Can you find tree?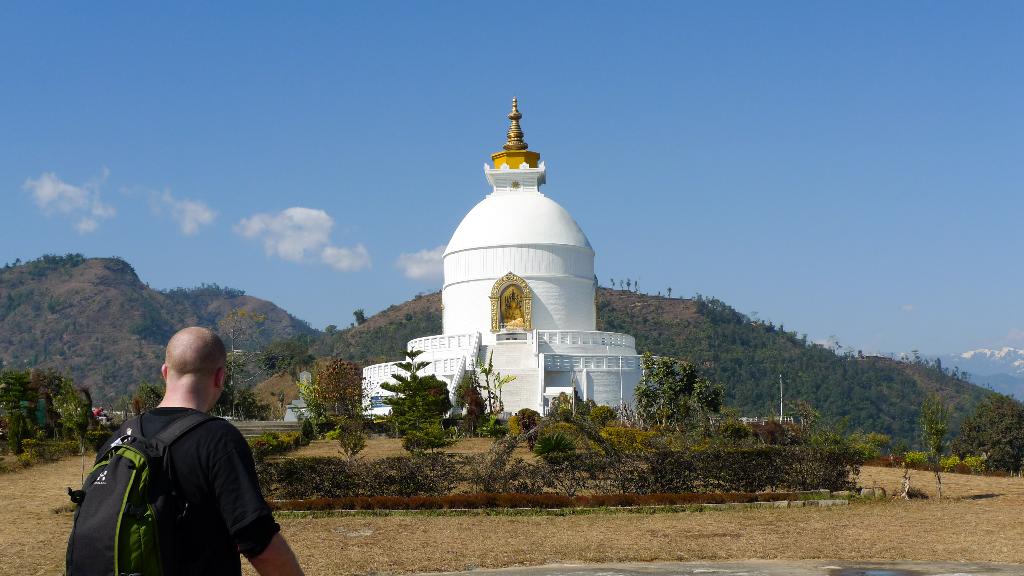
Yes, bounding box: box(957, 383, 1023, 482).
